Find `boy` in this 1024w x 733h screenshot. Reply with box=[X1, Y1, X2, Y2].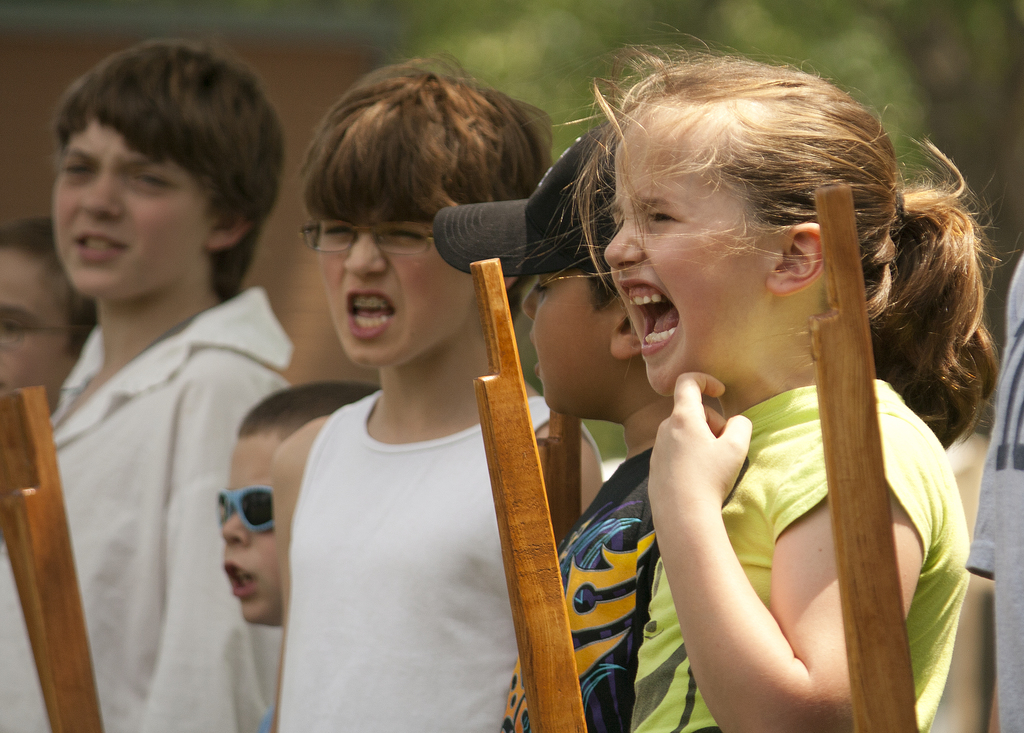
box=[0, 38, 292, 732].
